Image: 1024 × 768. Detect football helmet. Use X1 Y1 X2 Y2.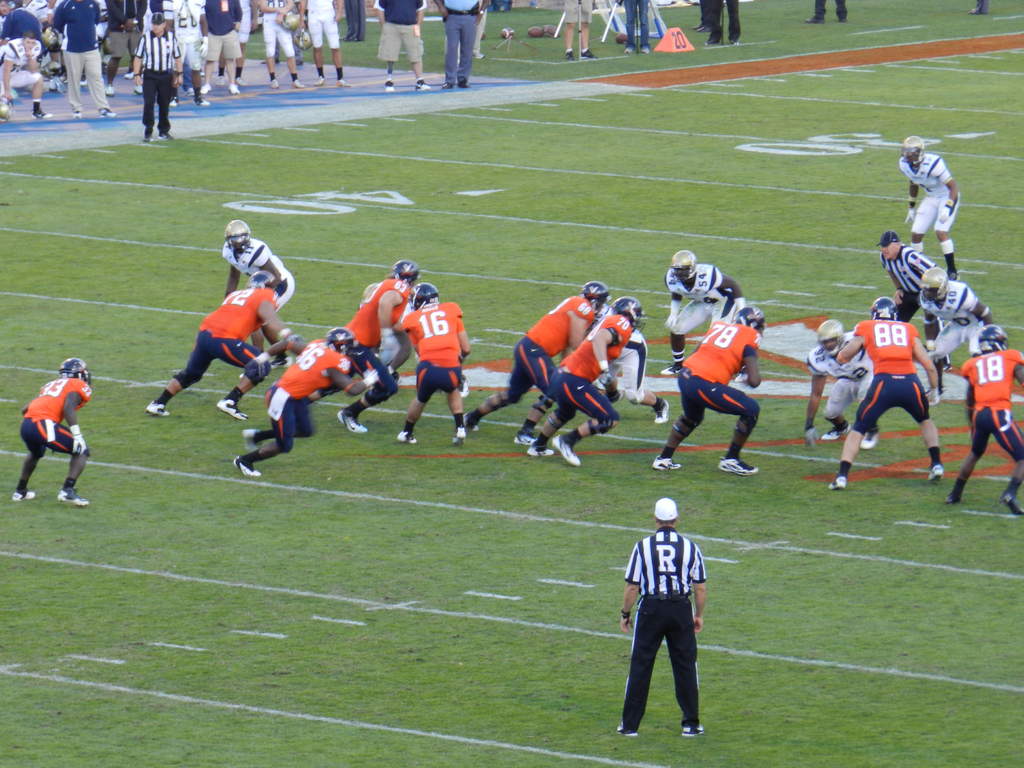
410 278 437 311.
